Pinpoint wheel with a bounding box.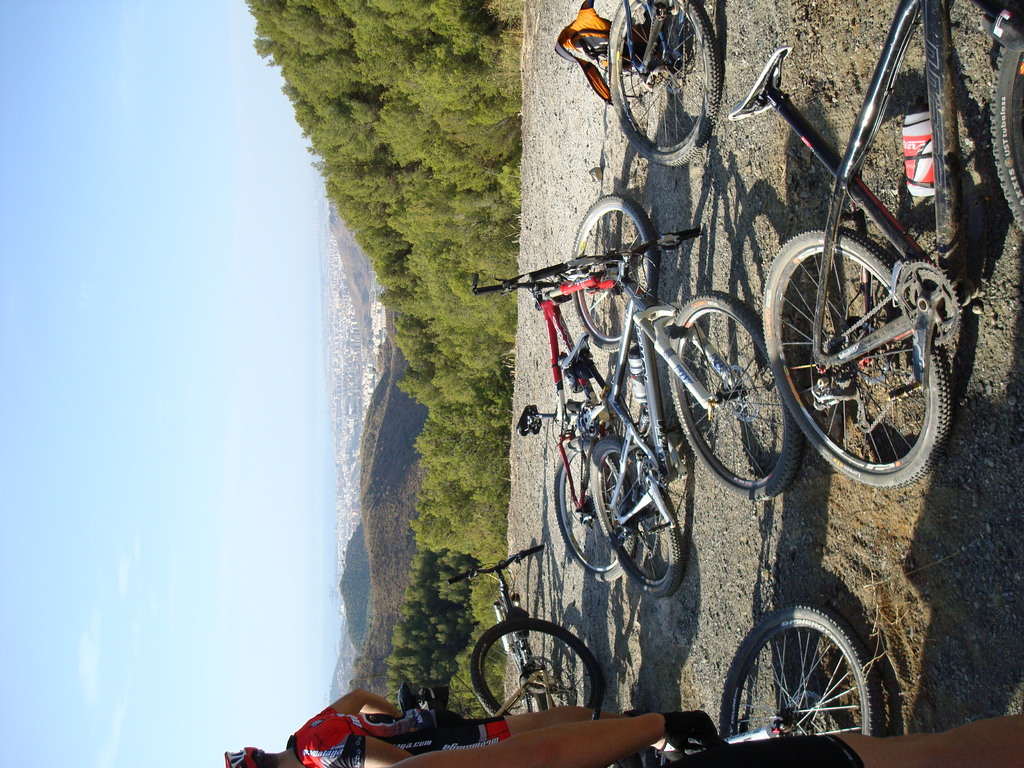
locate(670, 292, 802, 502).
